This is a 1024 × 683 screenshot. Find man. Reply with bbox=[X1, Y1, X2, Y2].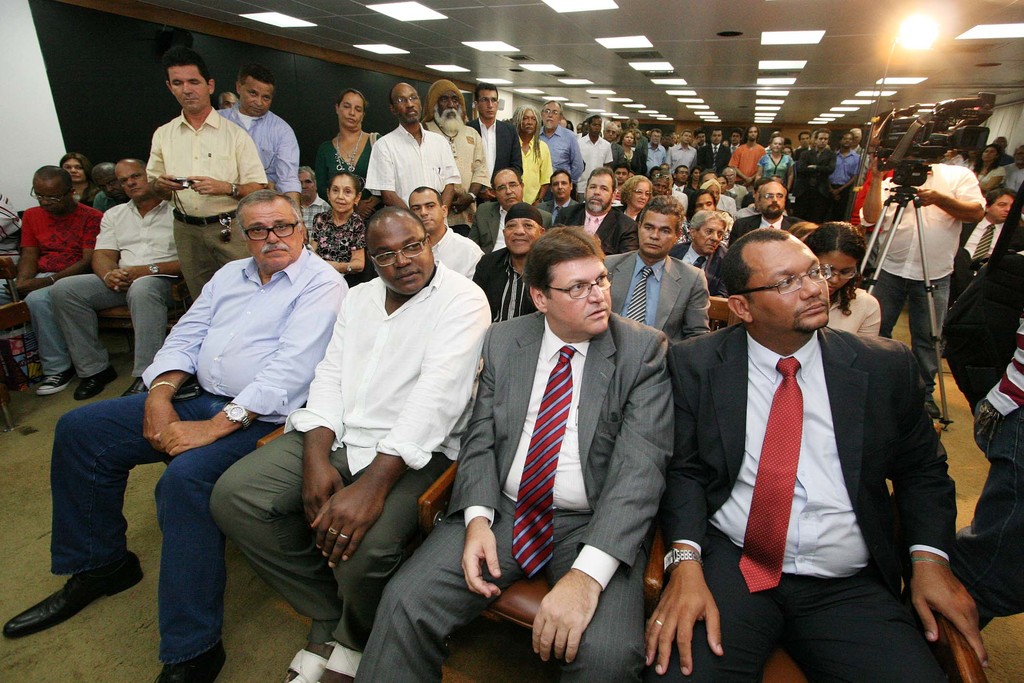
bbox=[946, 190, 1017, 352].
